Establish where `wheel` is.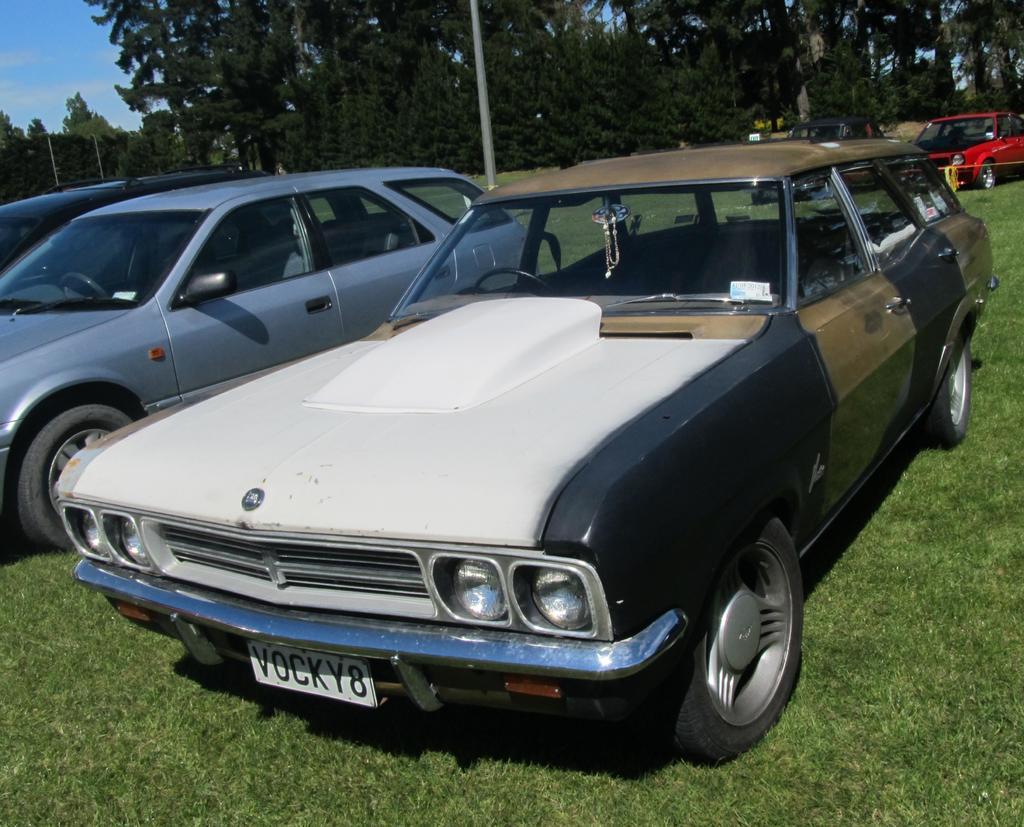
Established at 922 327 972 451.
